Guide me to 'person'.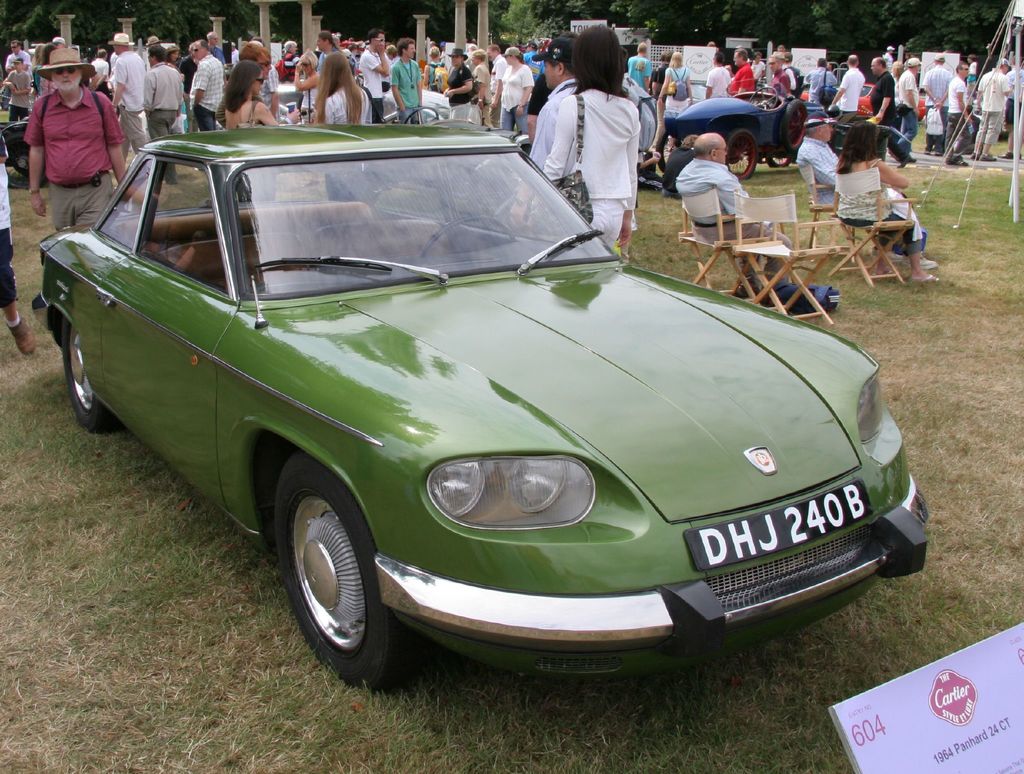
Guidance: (499, 49, 538, 153).
